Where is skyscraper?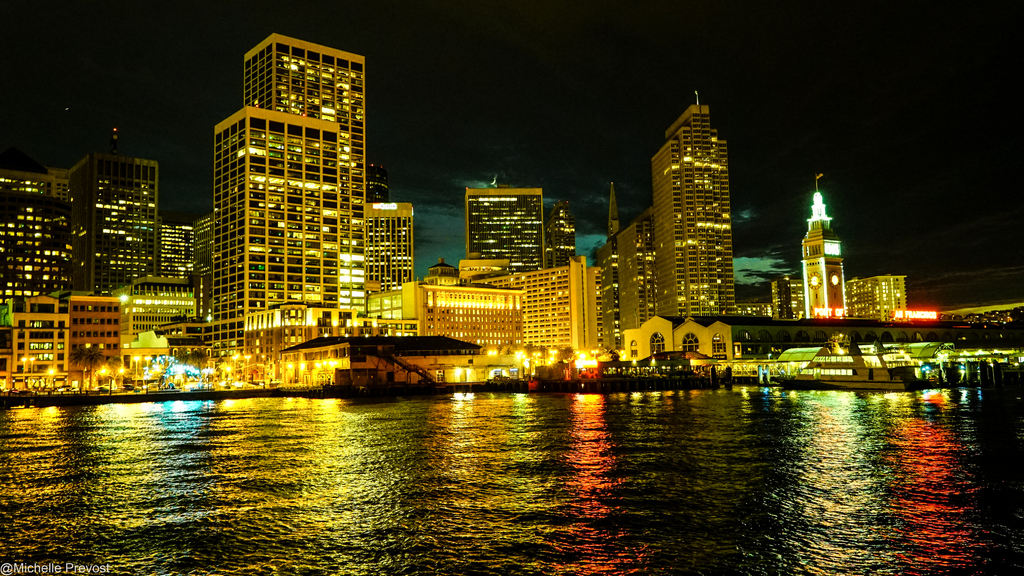
bbox(588, 177, 624, 347).
